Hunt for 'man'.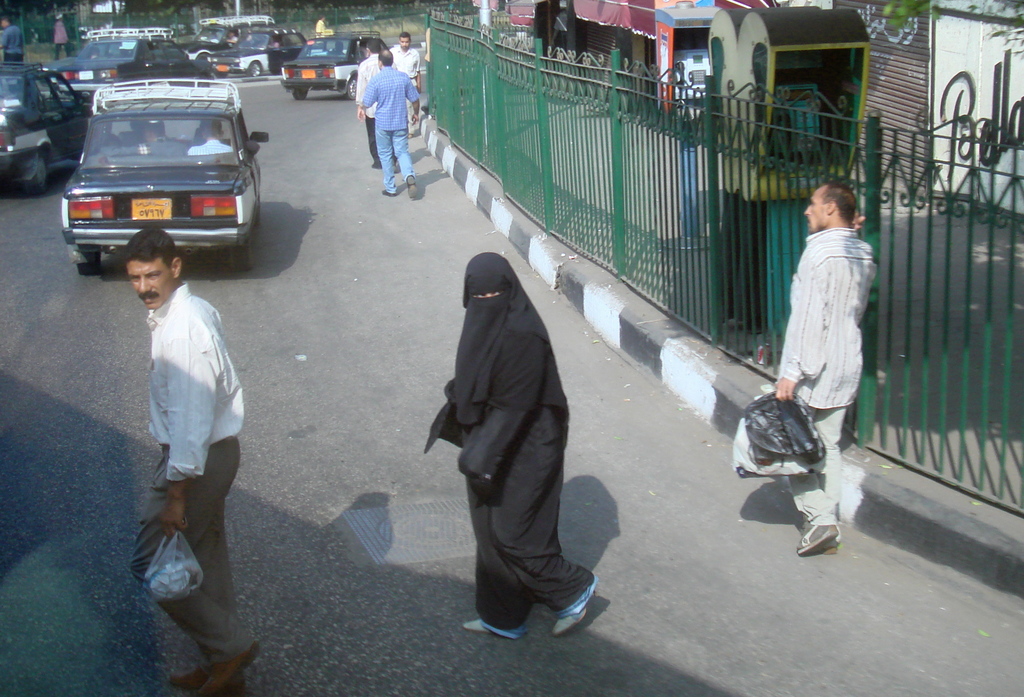
Hunted down at {"left": 359, "top": 36, "right": 399, "bottom": 170}.
